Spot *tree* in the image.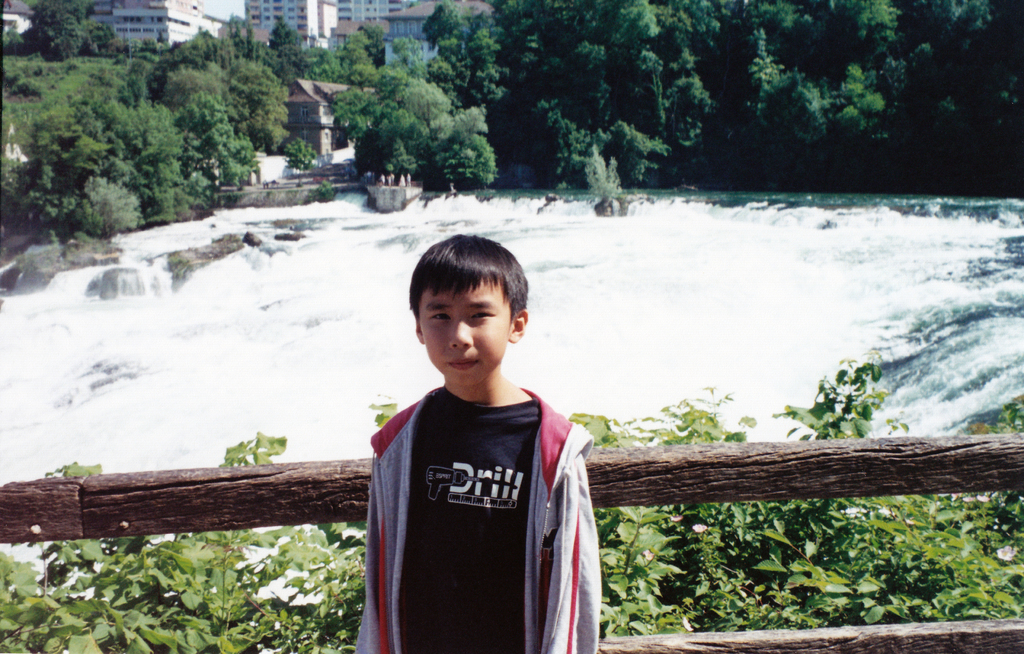
*tree* found at locate(309, 10, 453, 85).
